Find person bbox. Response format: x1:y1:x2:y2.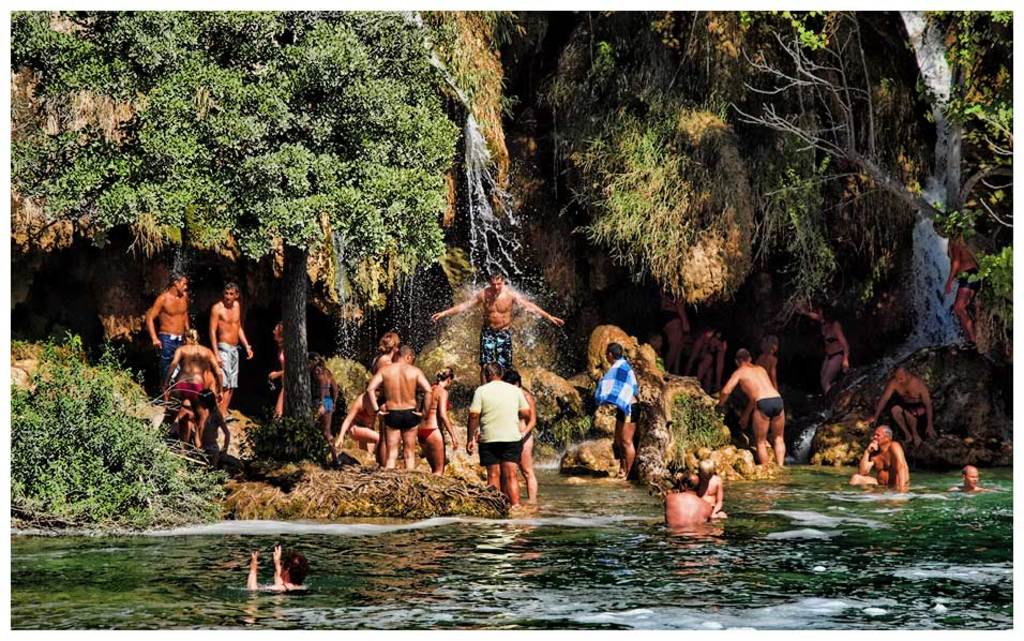
862:364:935:442.
